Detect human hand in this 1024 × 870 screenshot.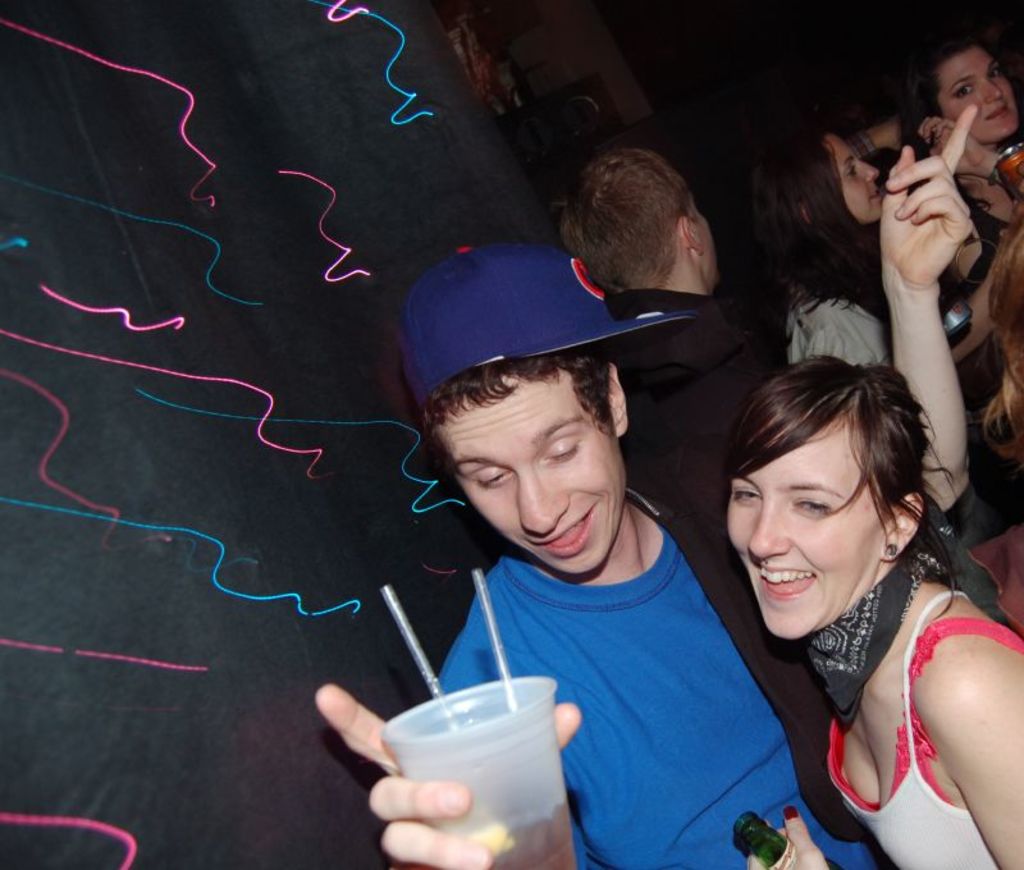
Detection: x1=922, y1=113, x2=991, y2=178.
